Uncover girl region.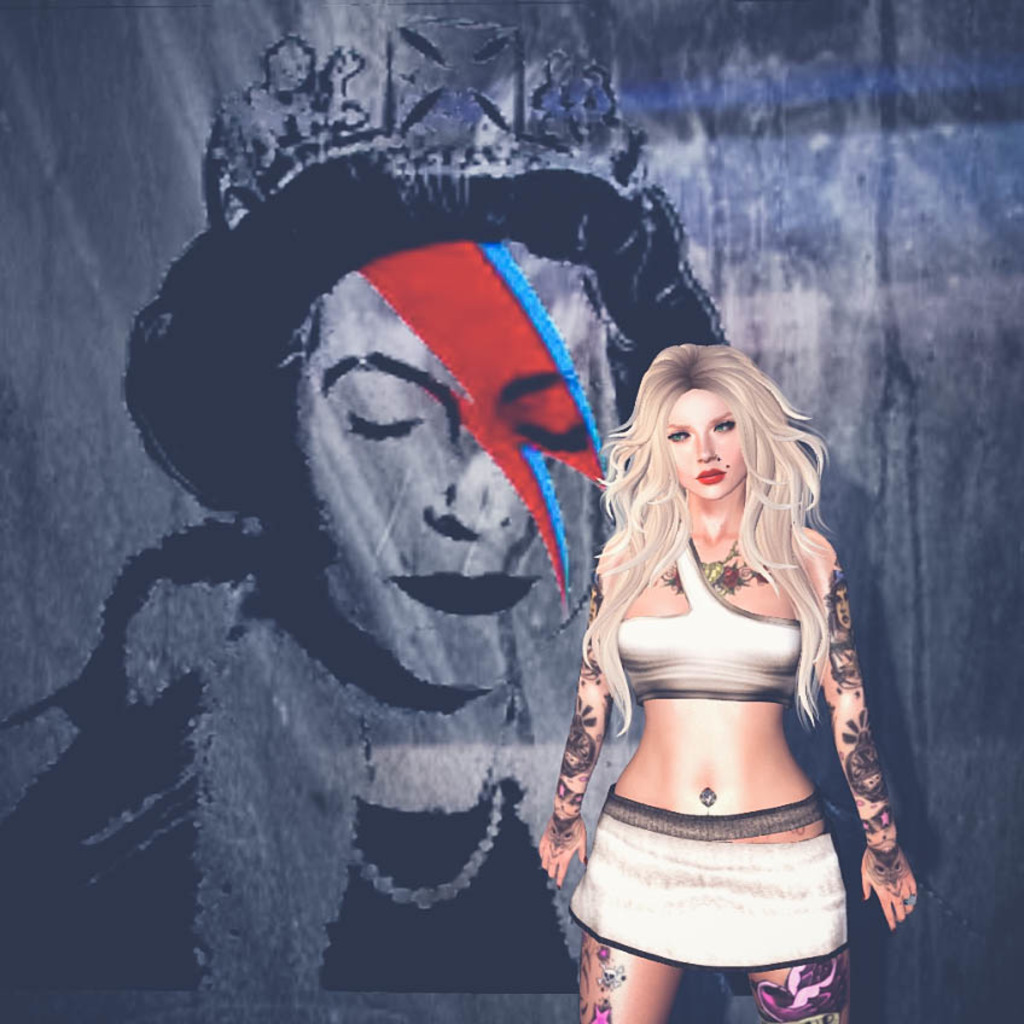
Uncovered: {"left": 534, "top": 341, "right": 913, "bottom": 1023}.
